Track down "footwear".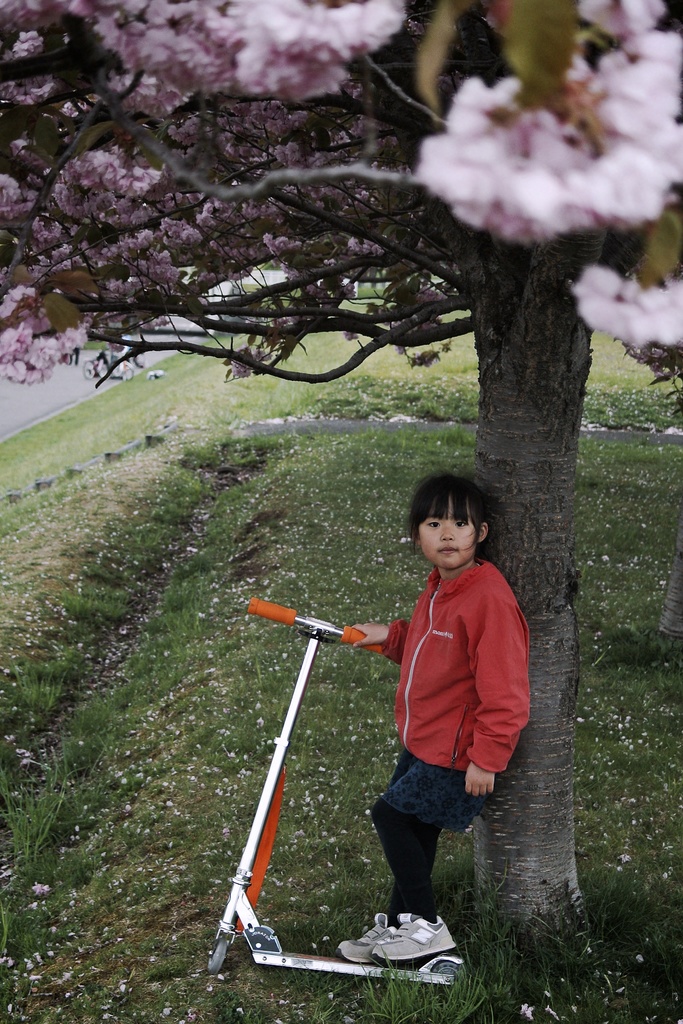
Tracked to 365,903,458,963.
